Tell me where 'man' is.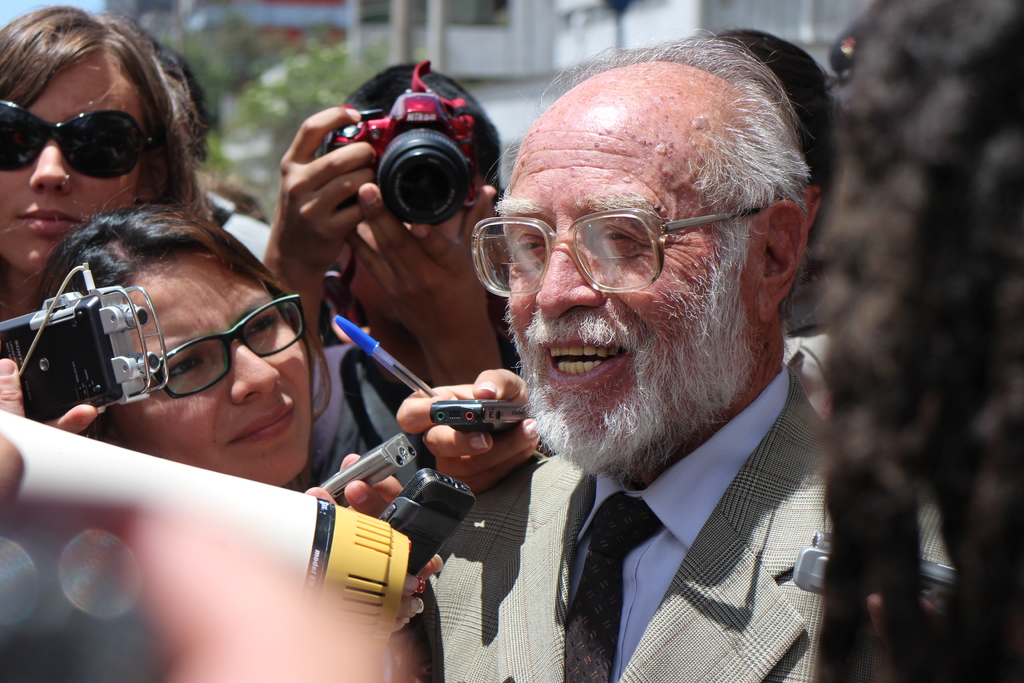
'man' is at x1=413 y1=44 x2=948 y2=682.
